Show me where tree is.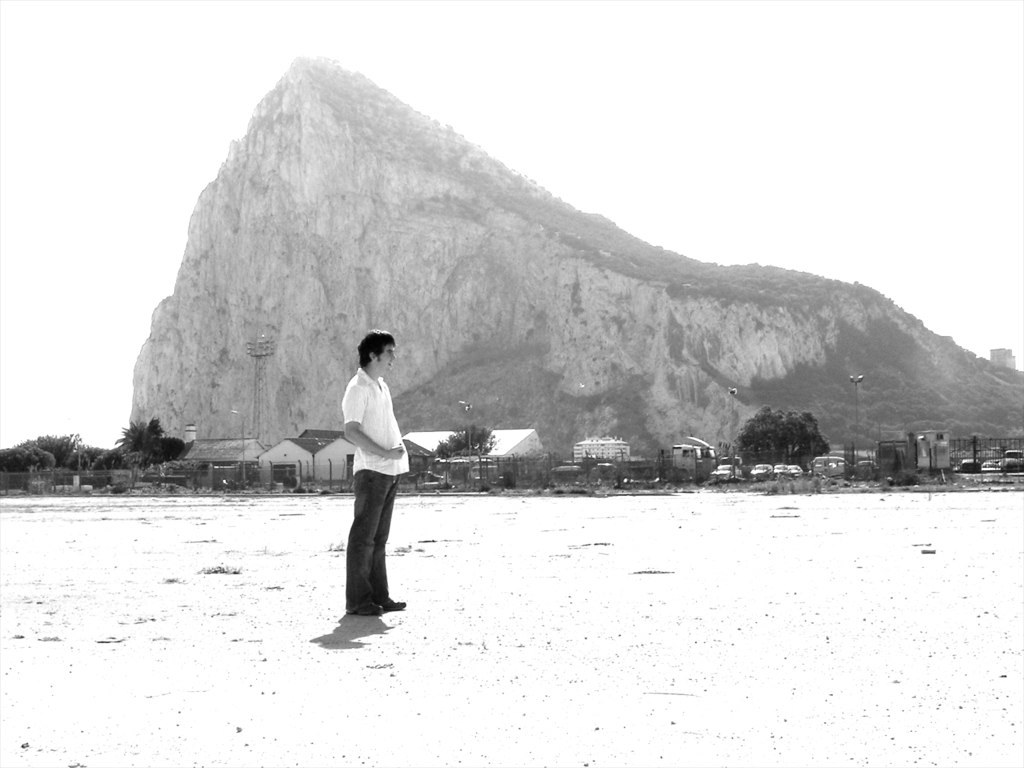
tree is at [x1=428, y1=421, x2=506, y2=476].
